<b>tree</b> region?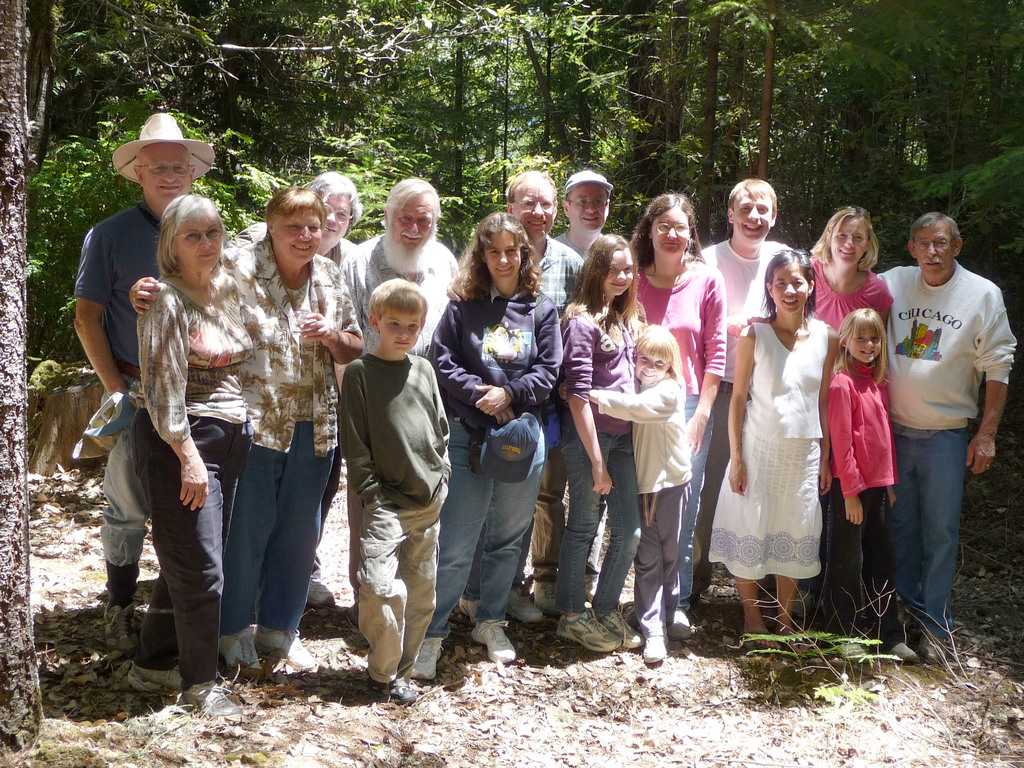
x1=490 y1=0 x2=625 y2=241
